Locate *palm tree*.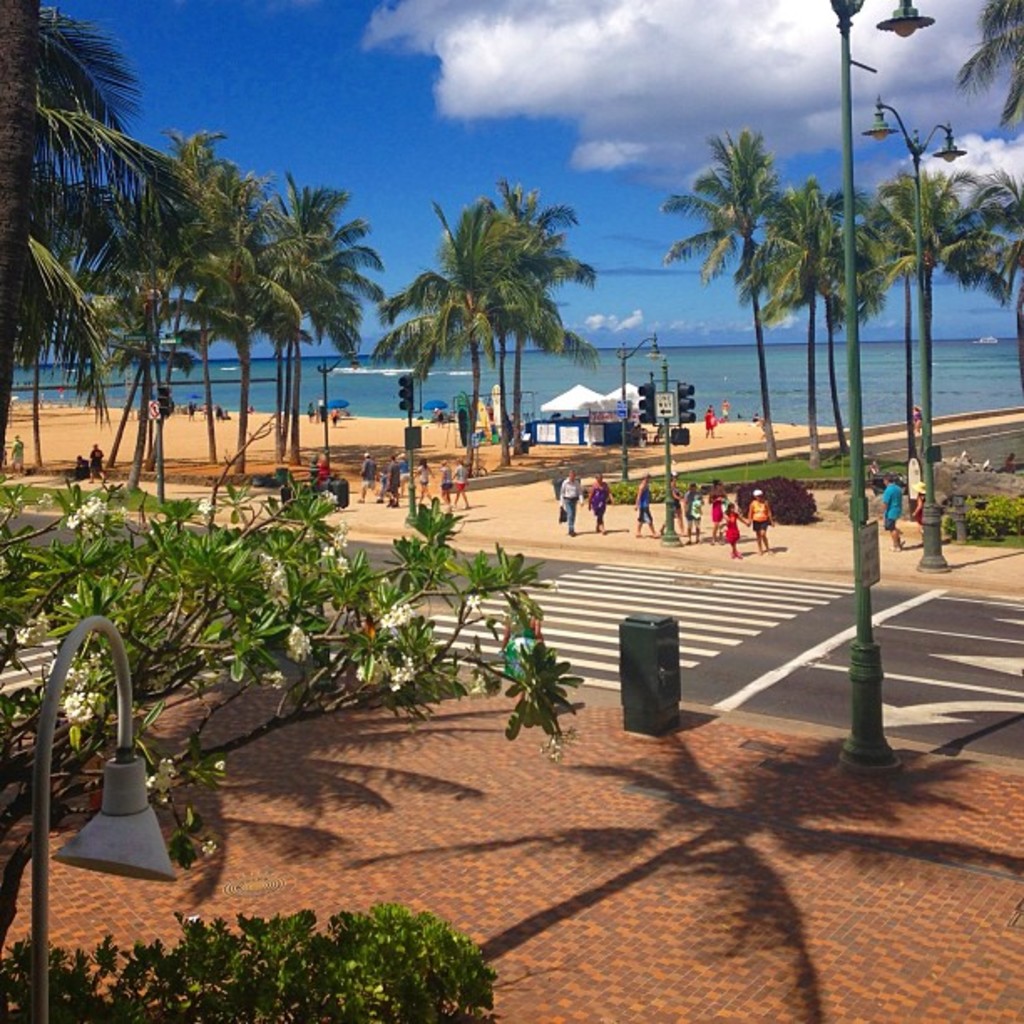
Bounding box: bbox(728, 171, 857, 460).
